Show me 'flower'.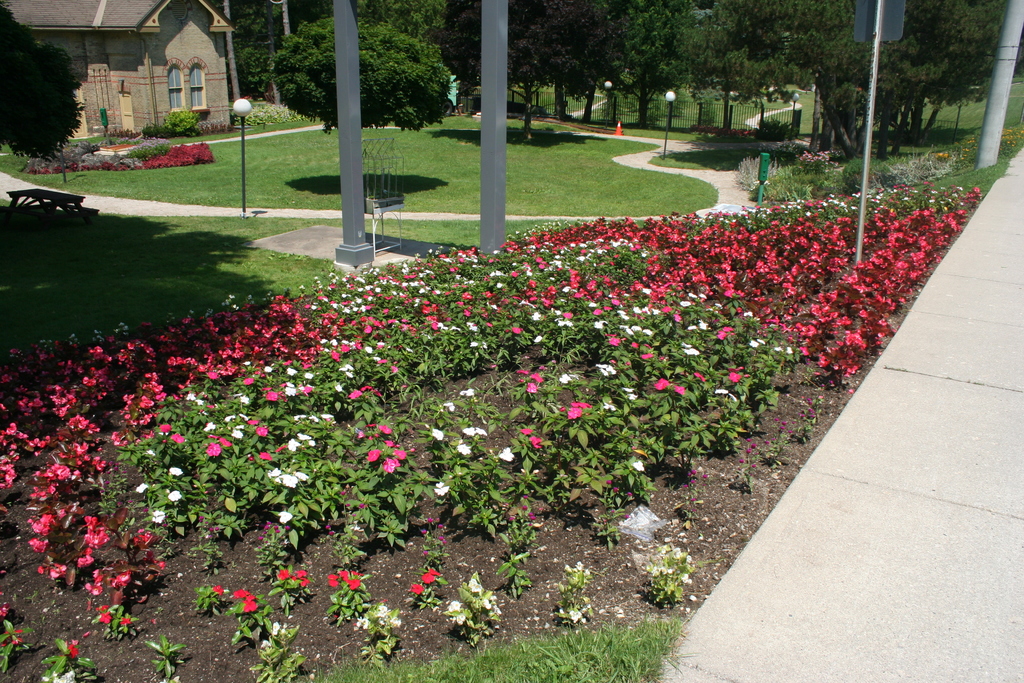
'flower' is here: rect(632, 458, 647, 475).
